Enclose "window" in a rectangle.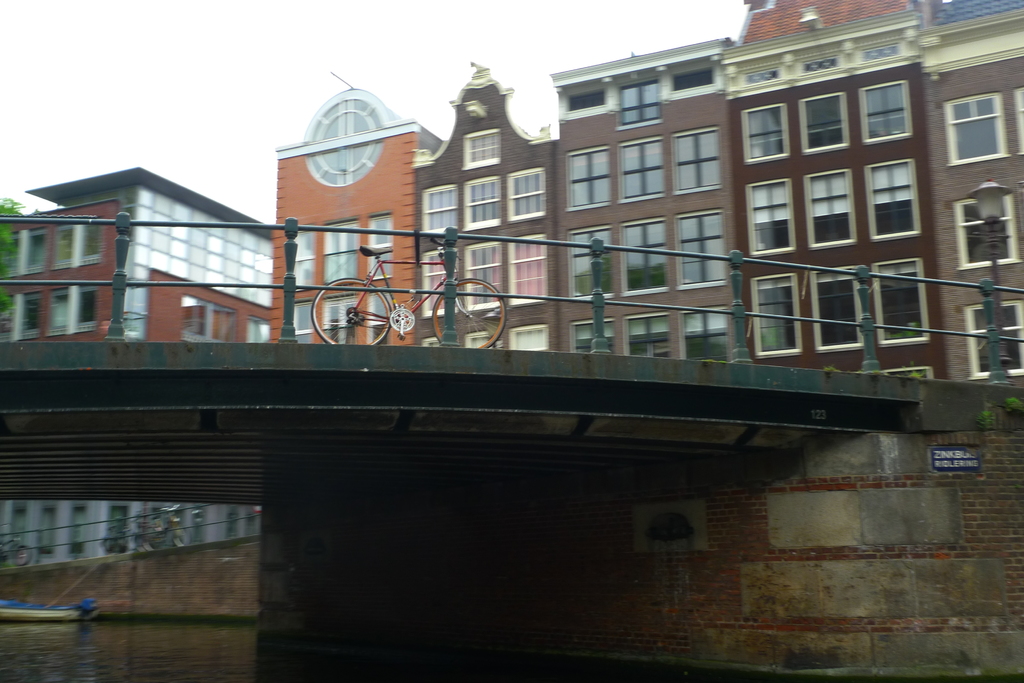
box=[292, 232, 314, 289].
